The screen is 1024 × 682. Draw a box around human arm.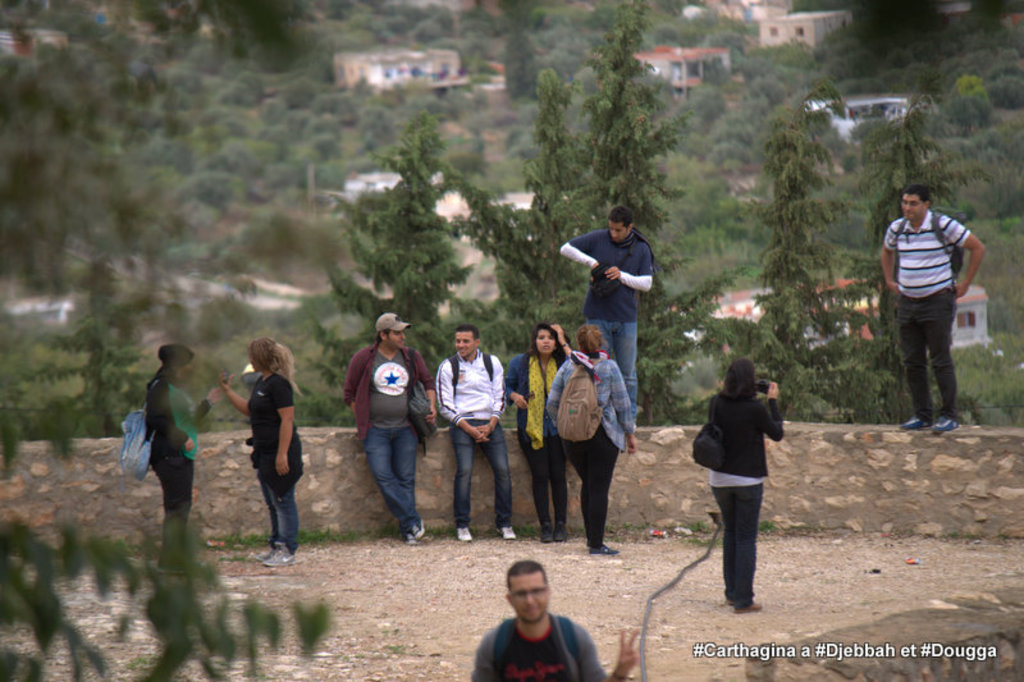
x1=576, y1=626, x2=635, y2=679.
